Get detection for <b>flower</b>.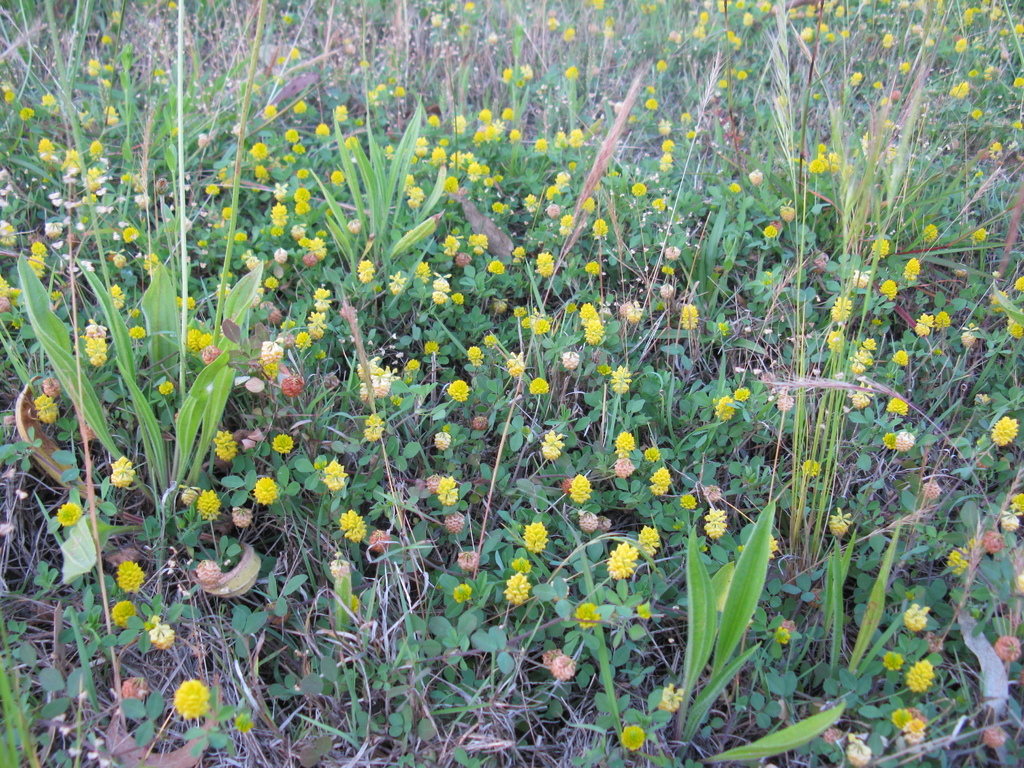
Detection: bbox=[822, 729, 840, 744].
